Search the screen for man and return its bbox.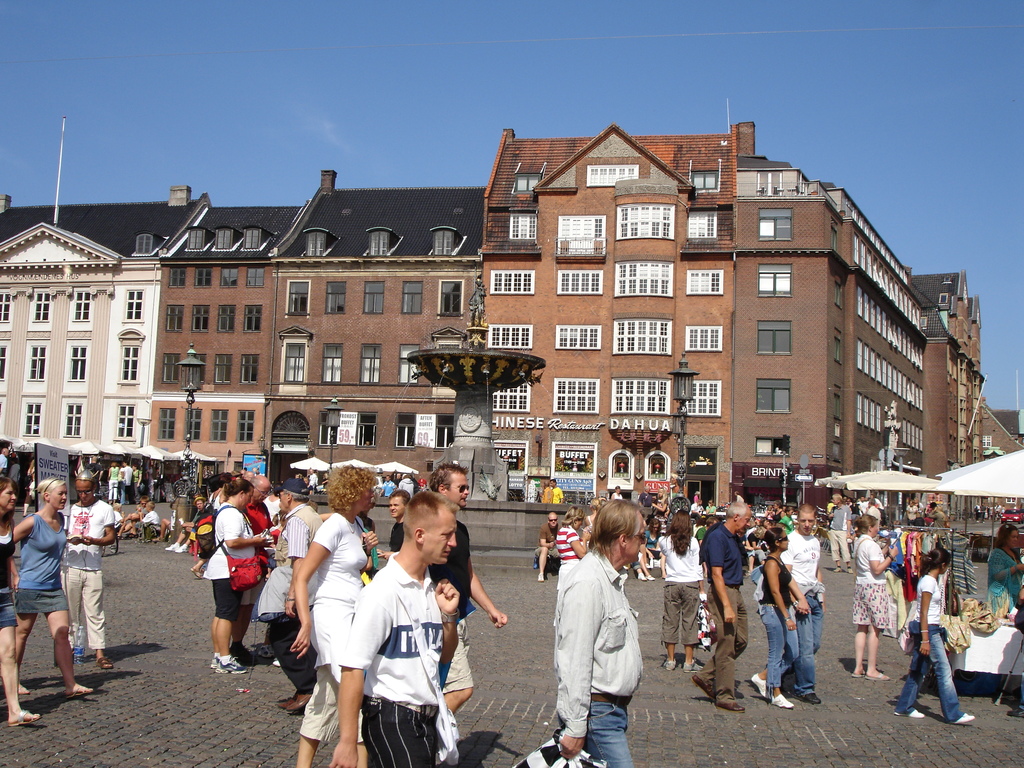
Found: <region>826, 492, 852, 575</region>.
